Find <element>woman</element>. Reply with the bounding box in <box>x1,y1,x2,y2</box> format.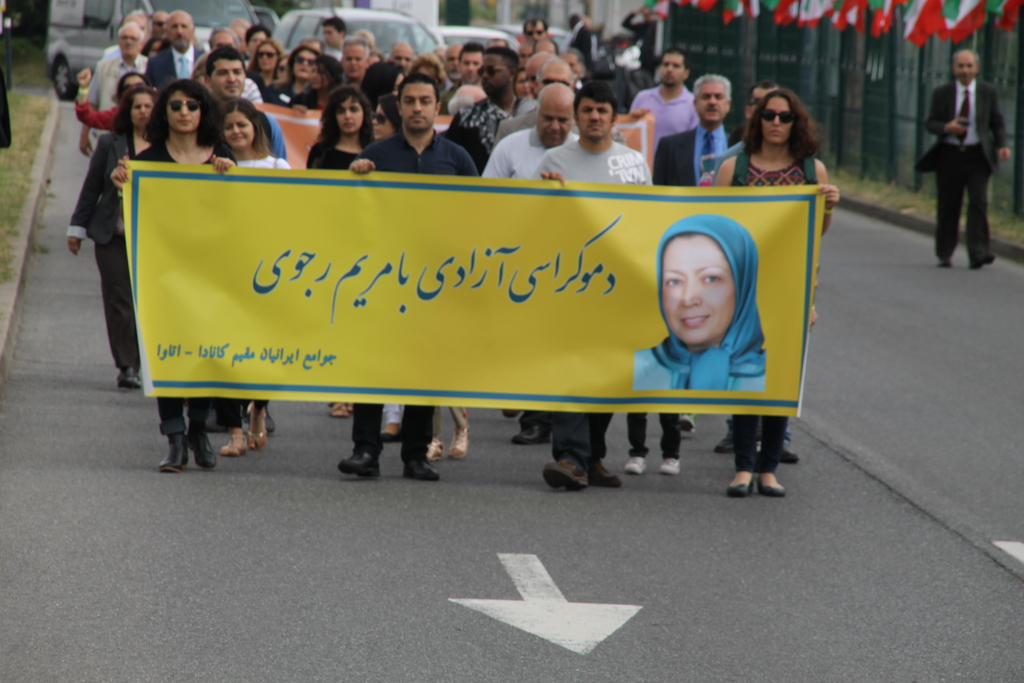
<box>68,83,165,384</box>.
